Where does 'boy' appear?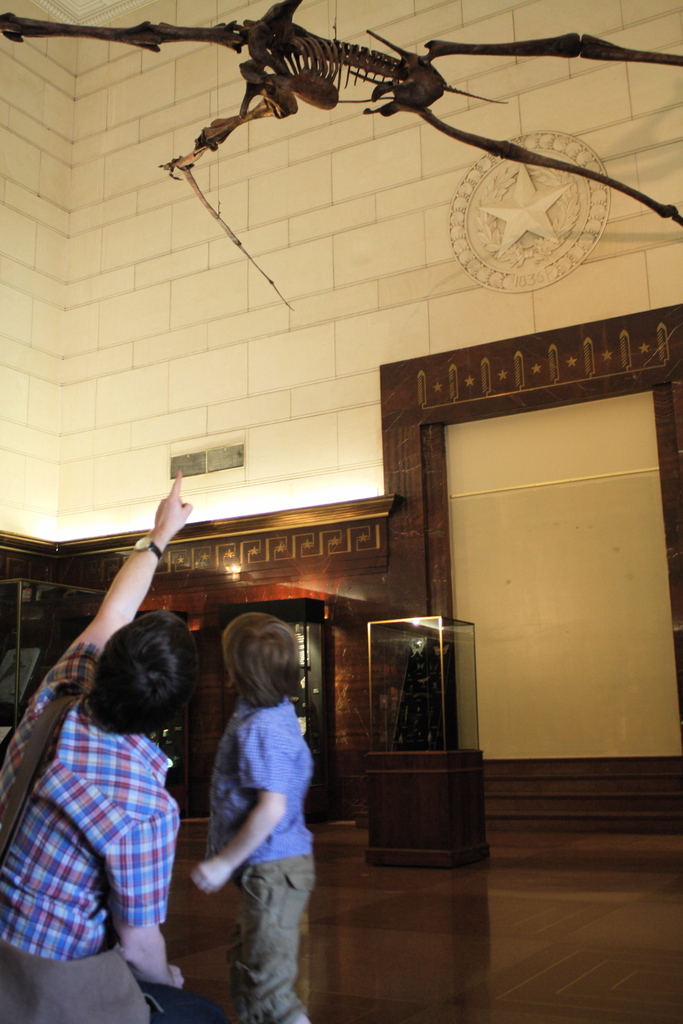
Appears at 172/614/329/1007.
